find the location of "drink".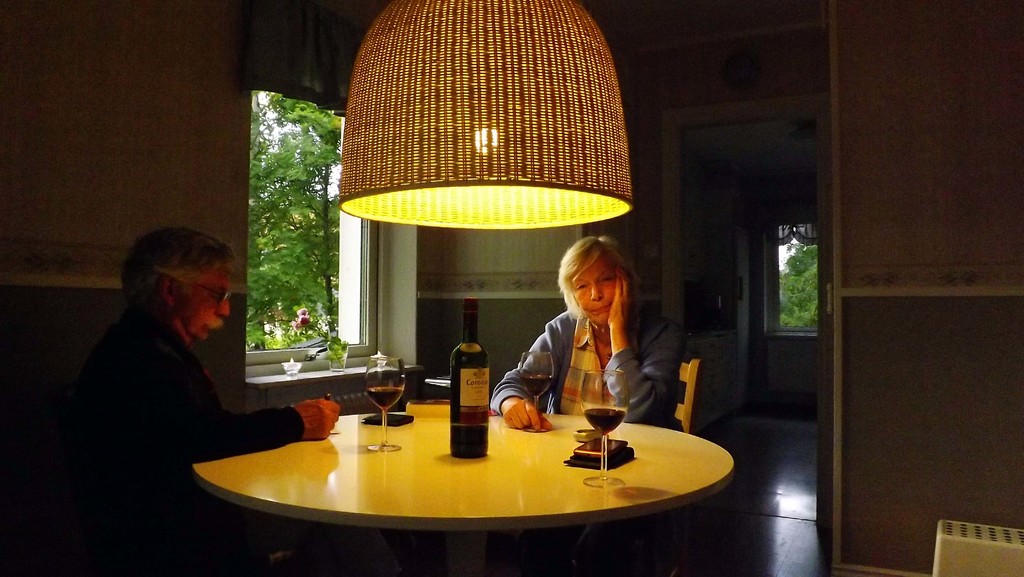
Location: detection(449, 295, 490, 459).
